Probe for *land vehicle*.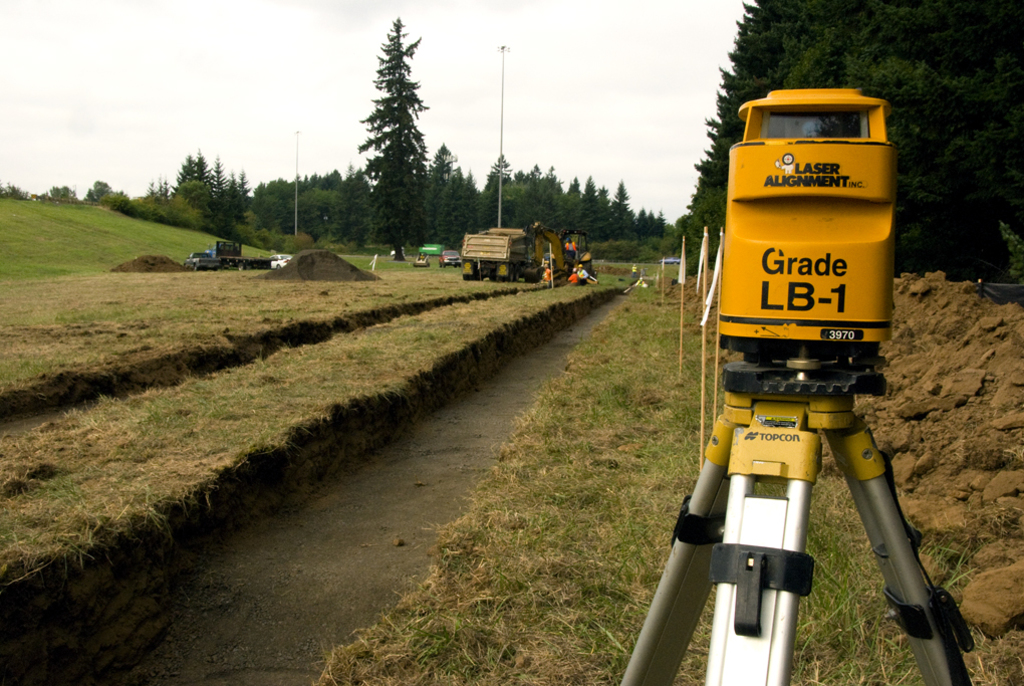
Probe result: [left=455, top=212, right=534, bottom=280].
